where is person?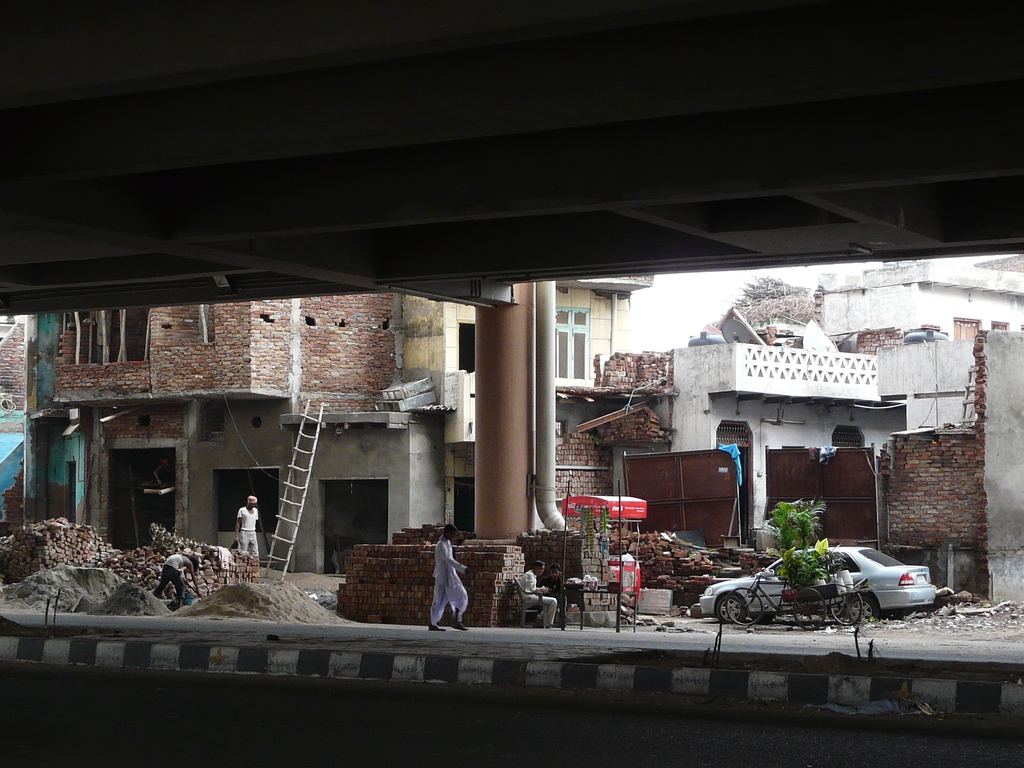
(429, 524, 467, 627).
